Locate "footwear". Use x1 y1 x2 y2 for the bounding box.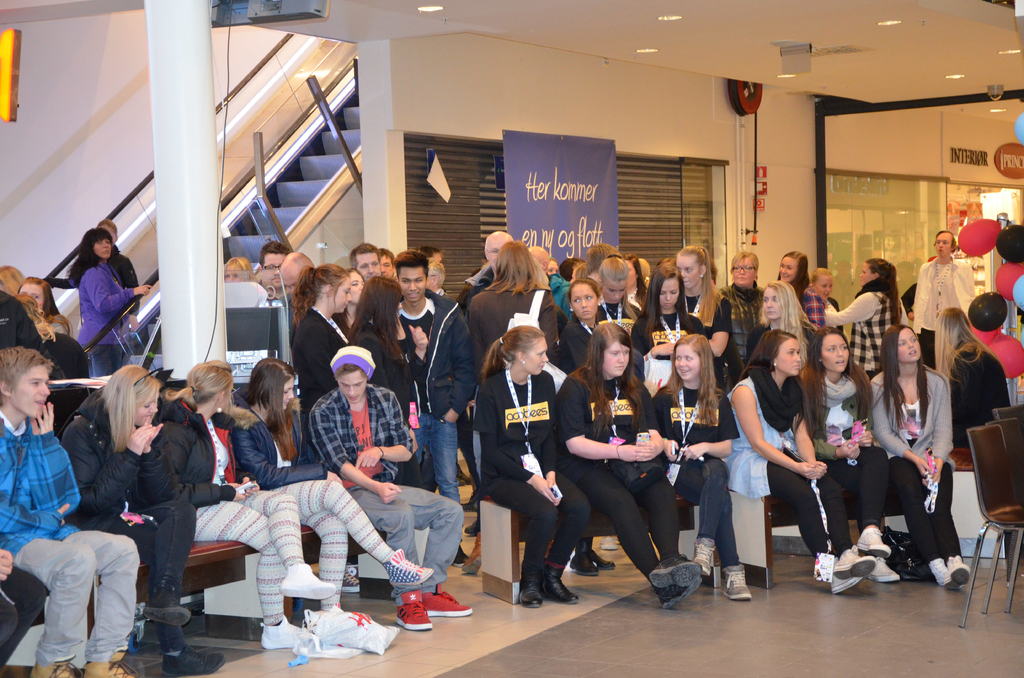
84 661 136 677.
